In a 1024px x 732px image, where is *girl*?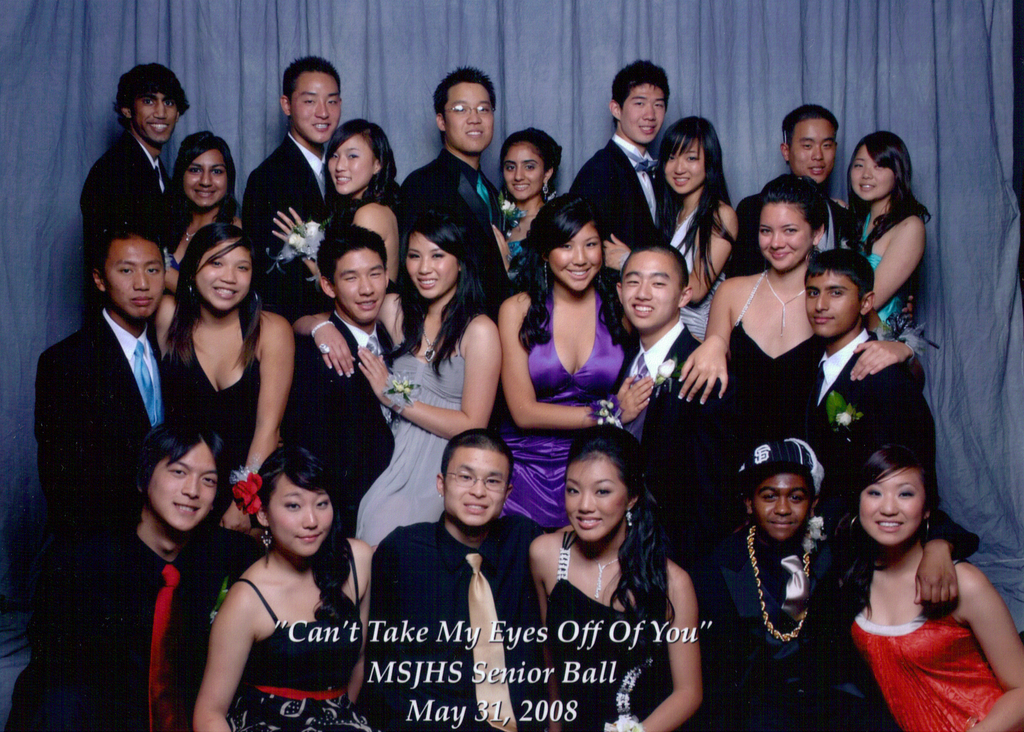
locate(141, 131, 244, 291).
